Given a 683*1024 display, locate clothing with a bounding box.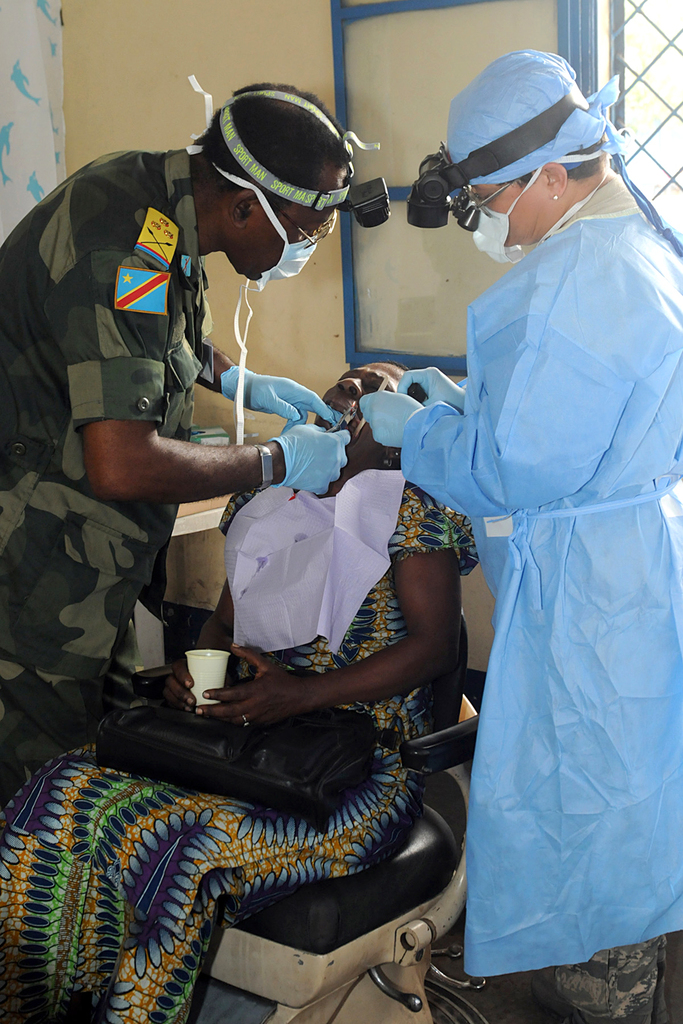
Located: (left=0, top=436, right=479, bottom=1023).
